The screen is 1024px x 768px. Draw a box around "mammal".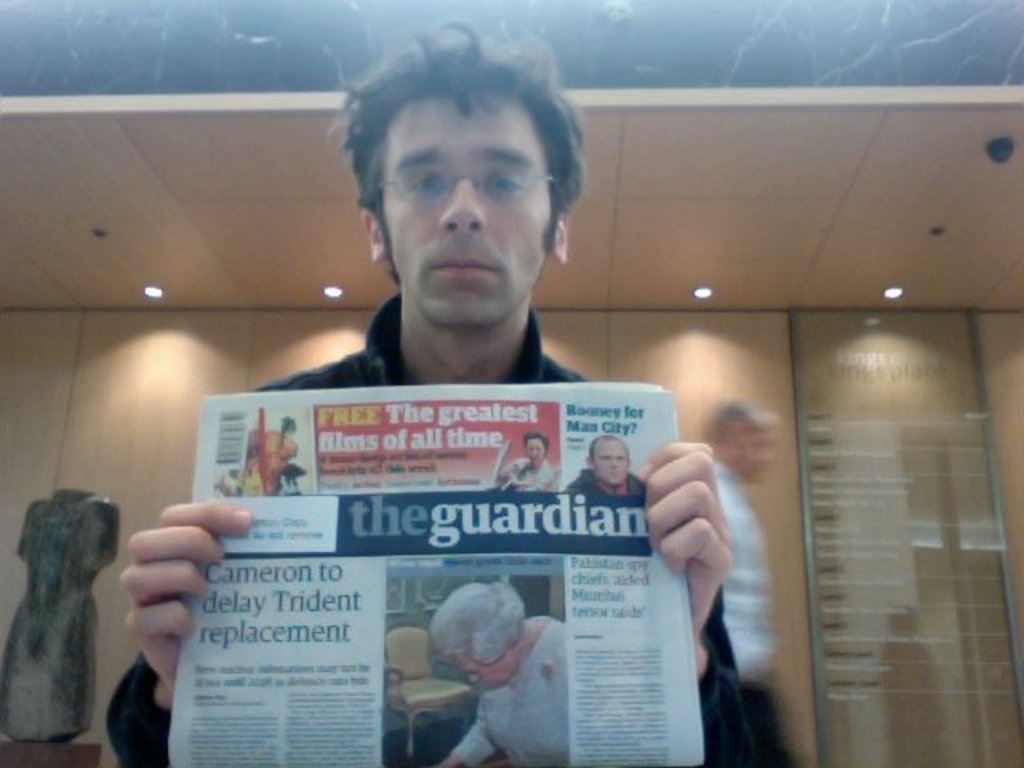
<region>568, 434, 648, 494</region>.
